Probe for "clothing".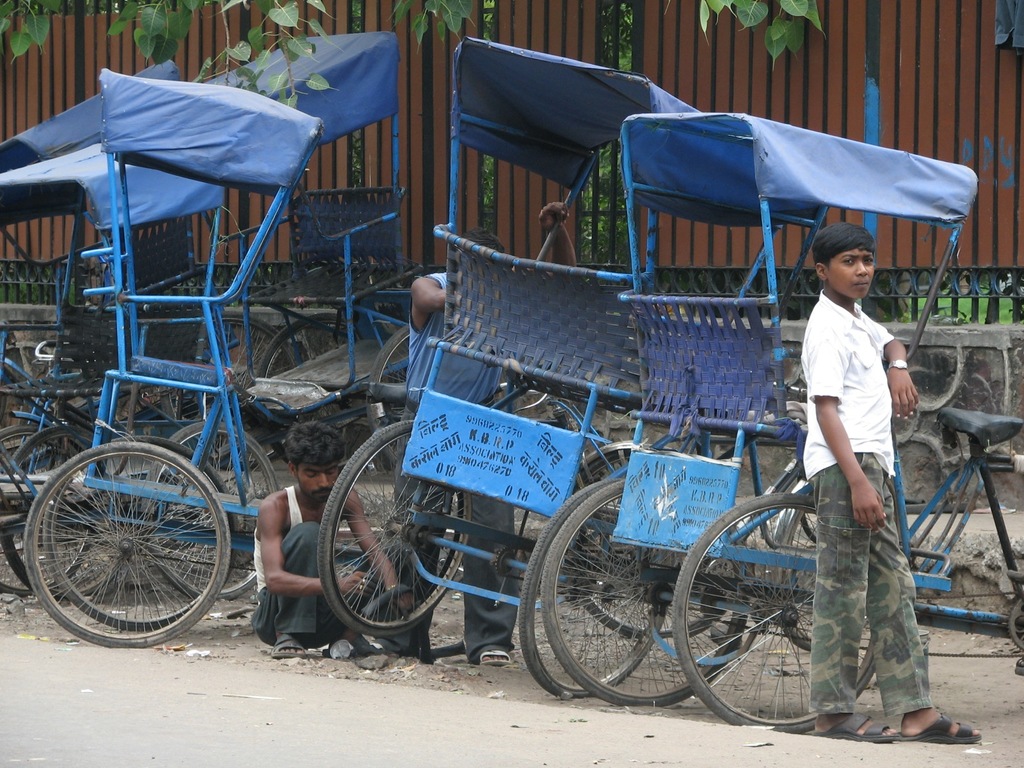
Probe result: 803/291/897/483.
